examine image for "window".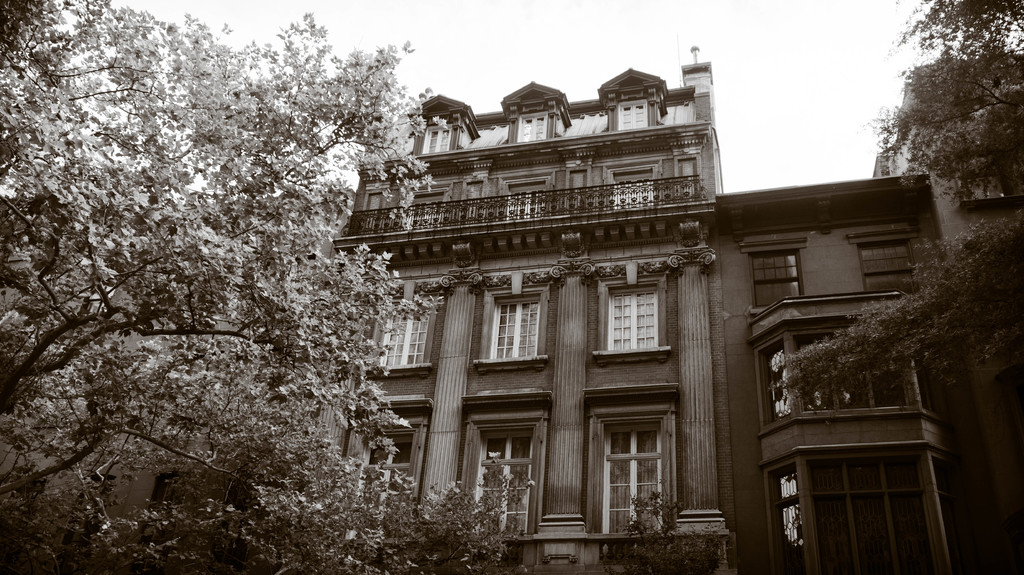
Examination result: select_region(620, 101, 650, 129).
